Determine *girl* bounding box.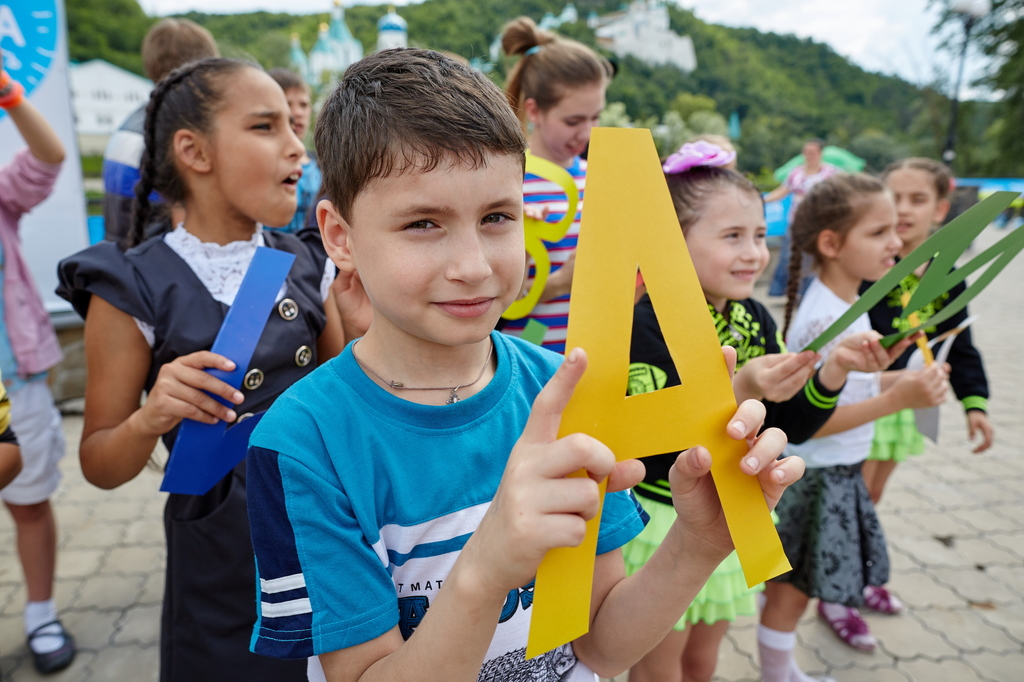
Determined: locate(56, 53, 344, 680).
